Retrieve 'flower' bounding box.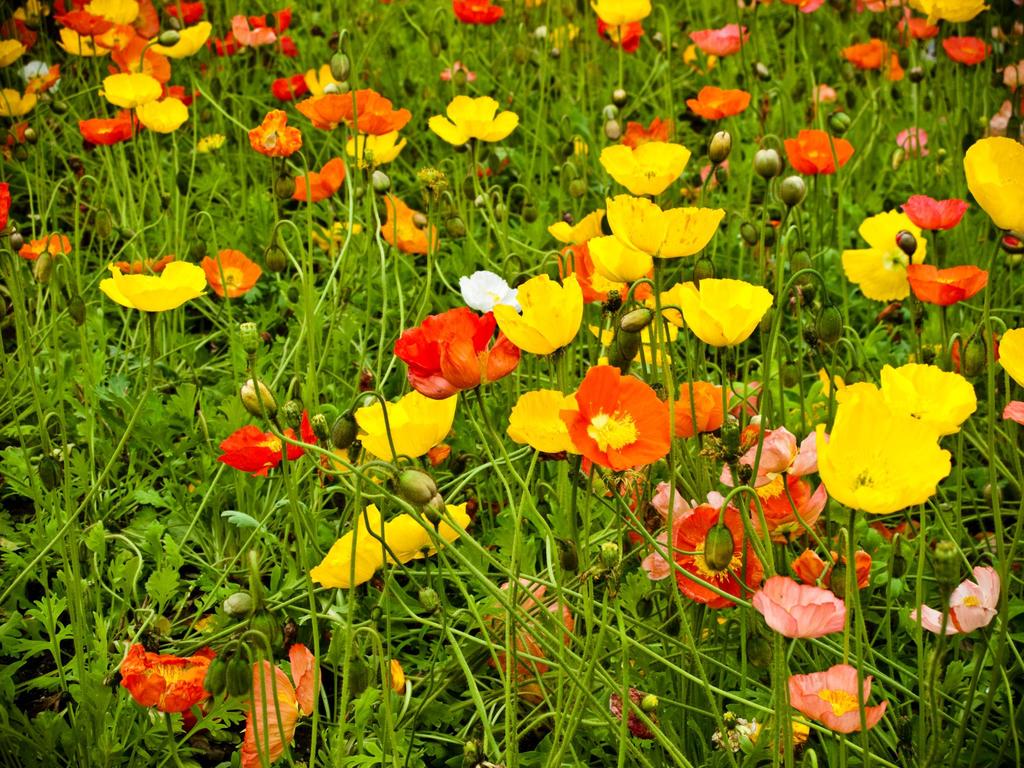
Bounding box: crop(692, 19, 749, 50).
